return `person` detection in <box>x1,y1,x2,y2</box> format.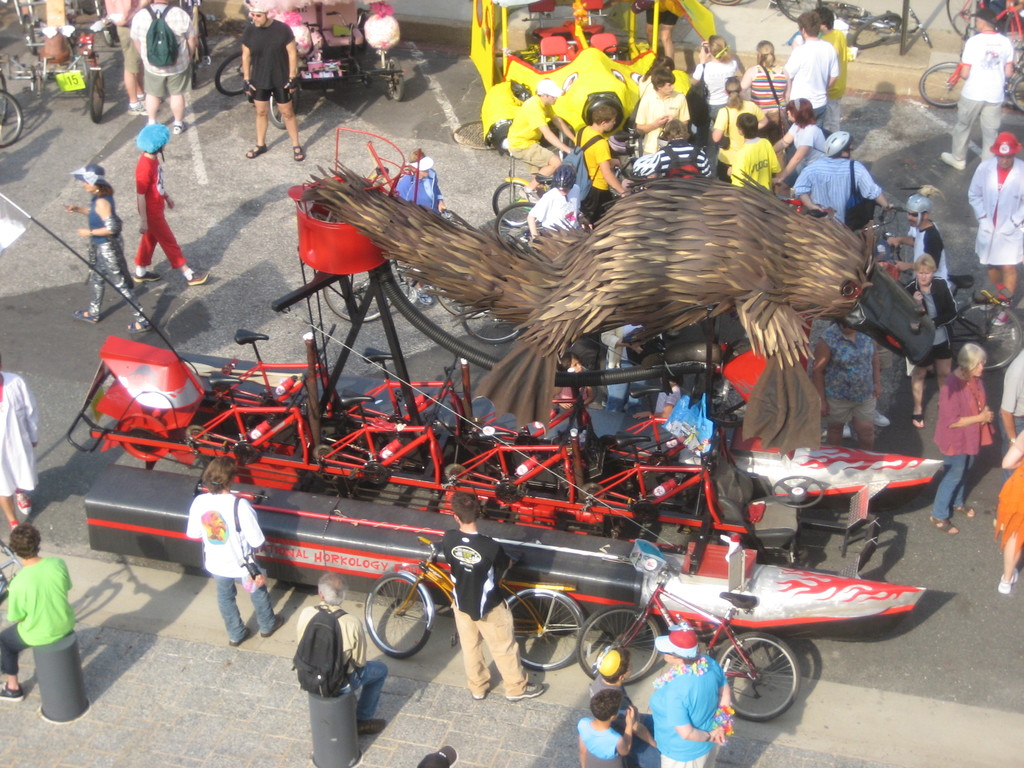
<box>0,371,38,532</box>.
